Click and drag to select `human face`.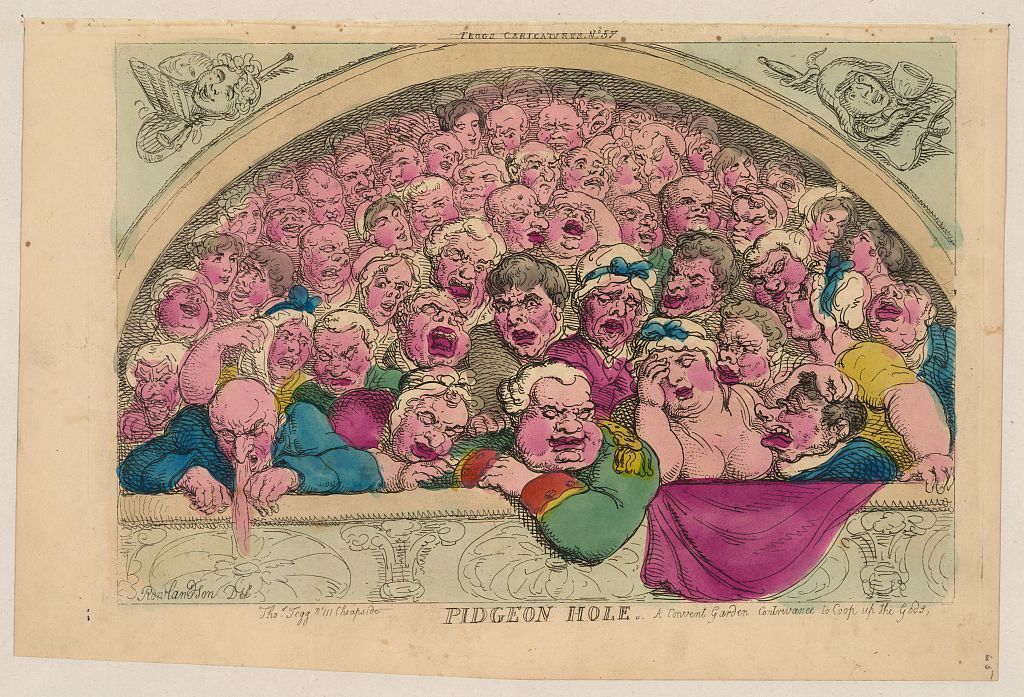
Selection: l=567, t=149, r=612, b=202.
